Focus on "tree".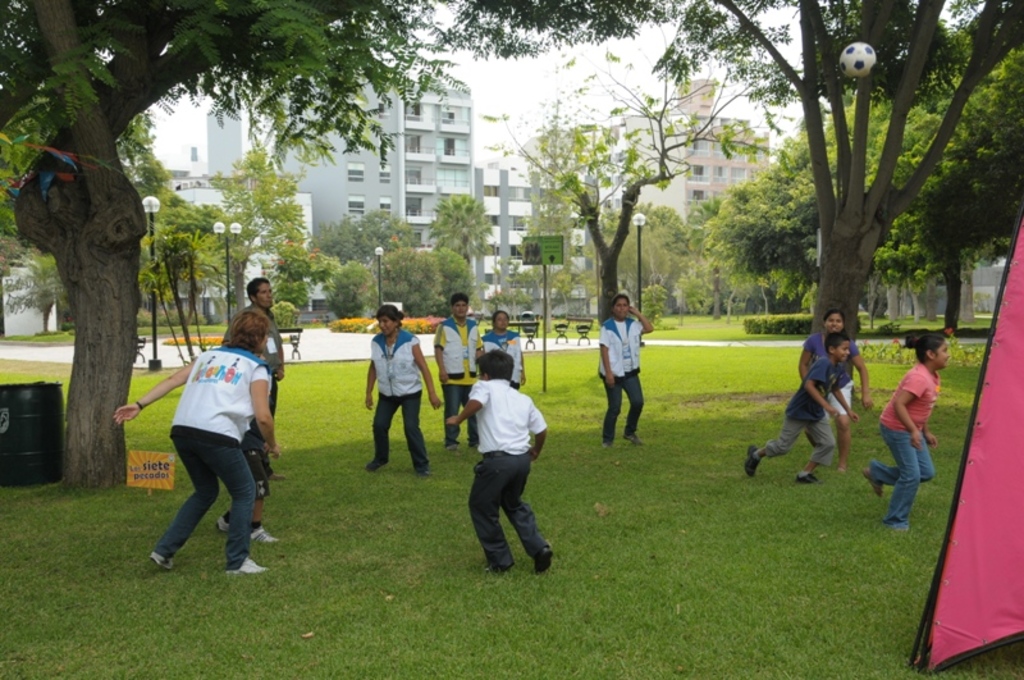
Focused at (left=477, top=47, right=787, bottom=323).
